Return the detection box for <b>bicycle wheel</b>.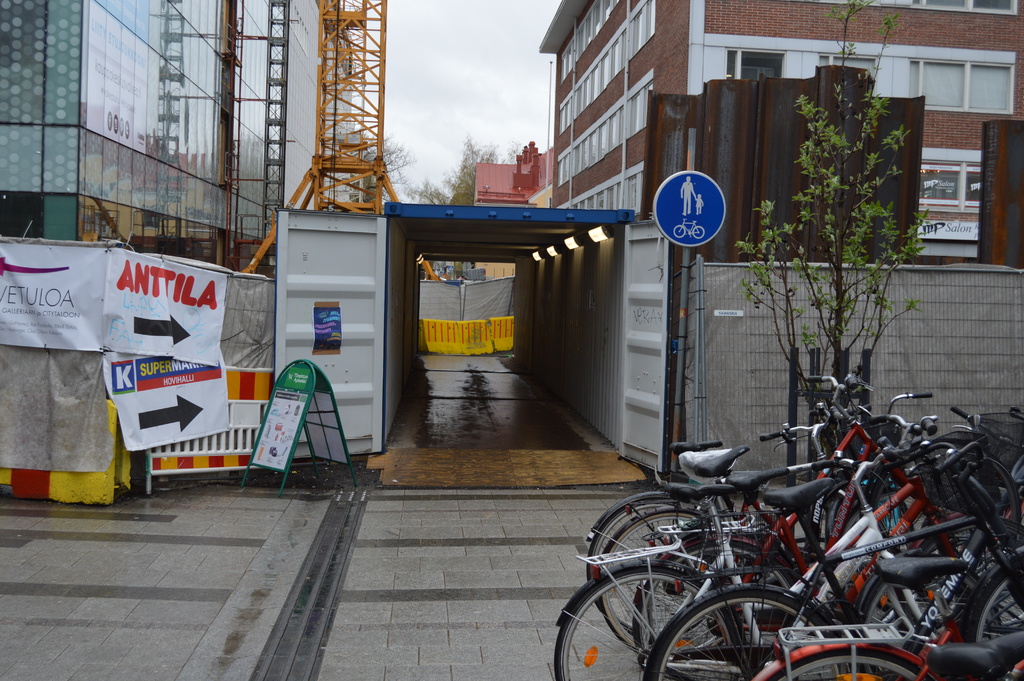
detection(778, 648, 929, 680).
